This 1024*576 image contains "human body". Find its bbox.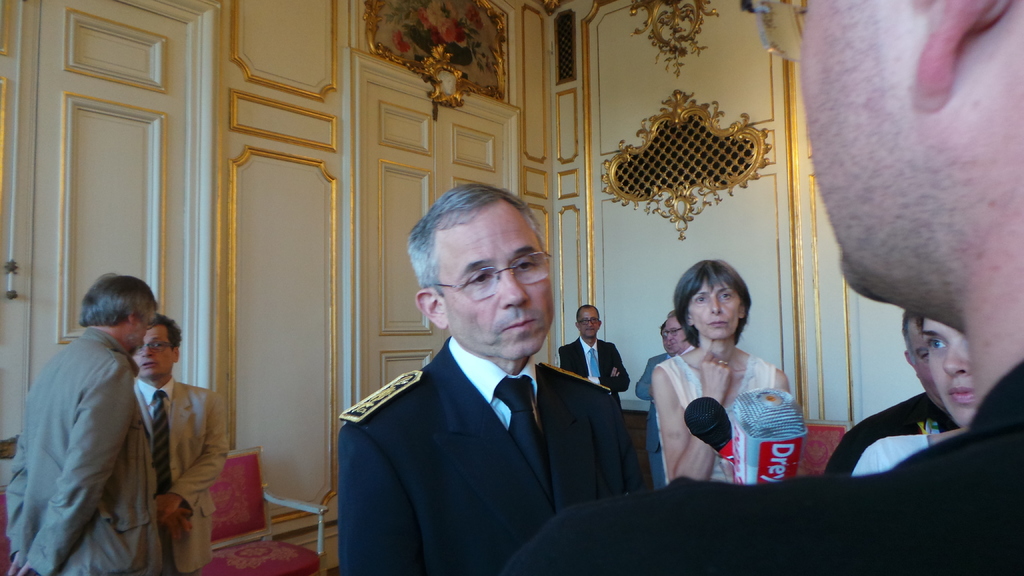
132, 367, 231, 575.
